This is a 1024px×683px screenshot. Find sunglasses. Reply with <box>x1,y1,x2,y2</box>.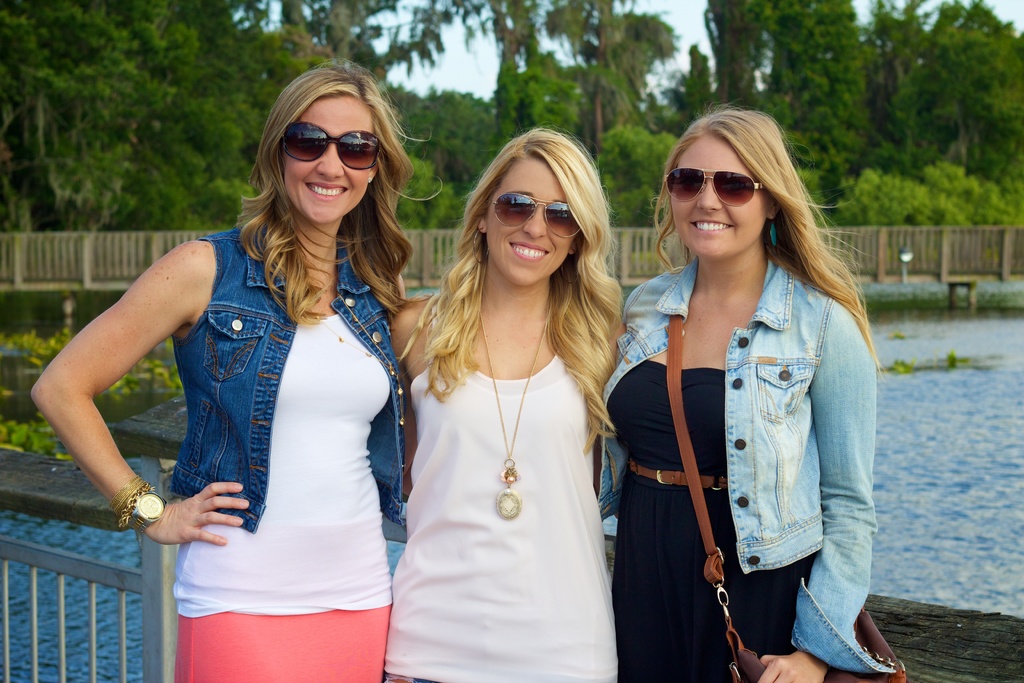
<box>492,190,577,238</box>.
